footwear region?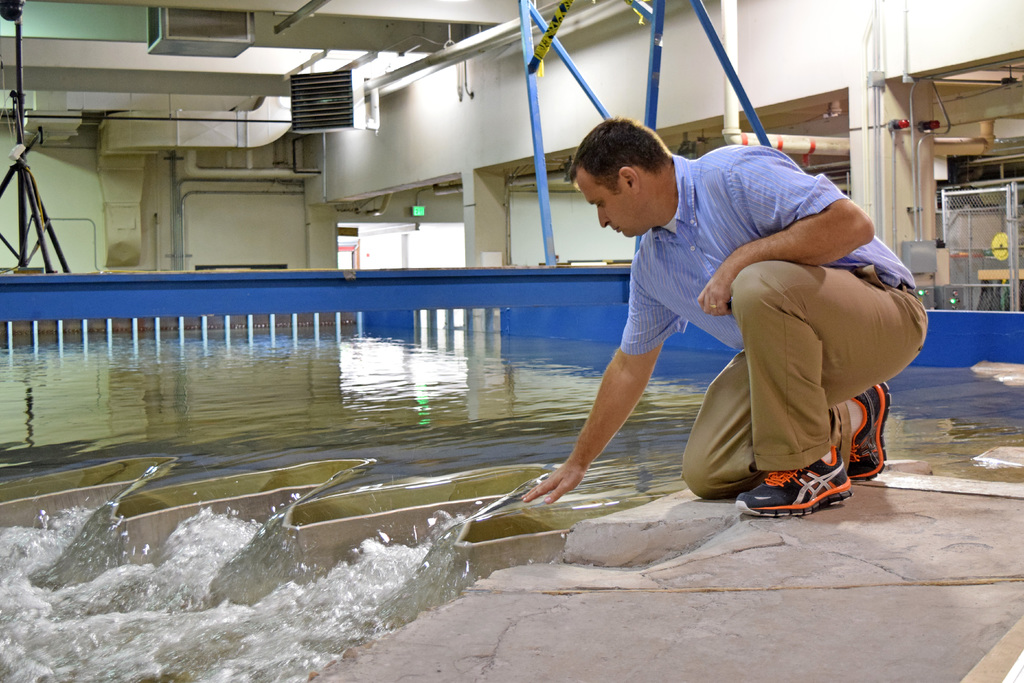
left=828, top=378, right=888, bottom=479
